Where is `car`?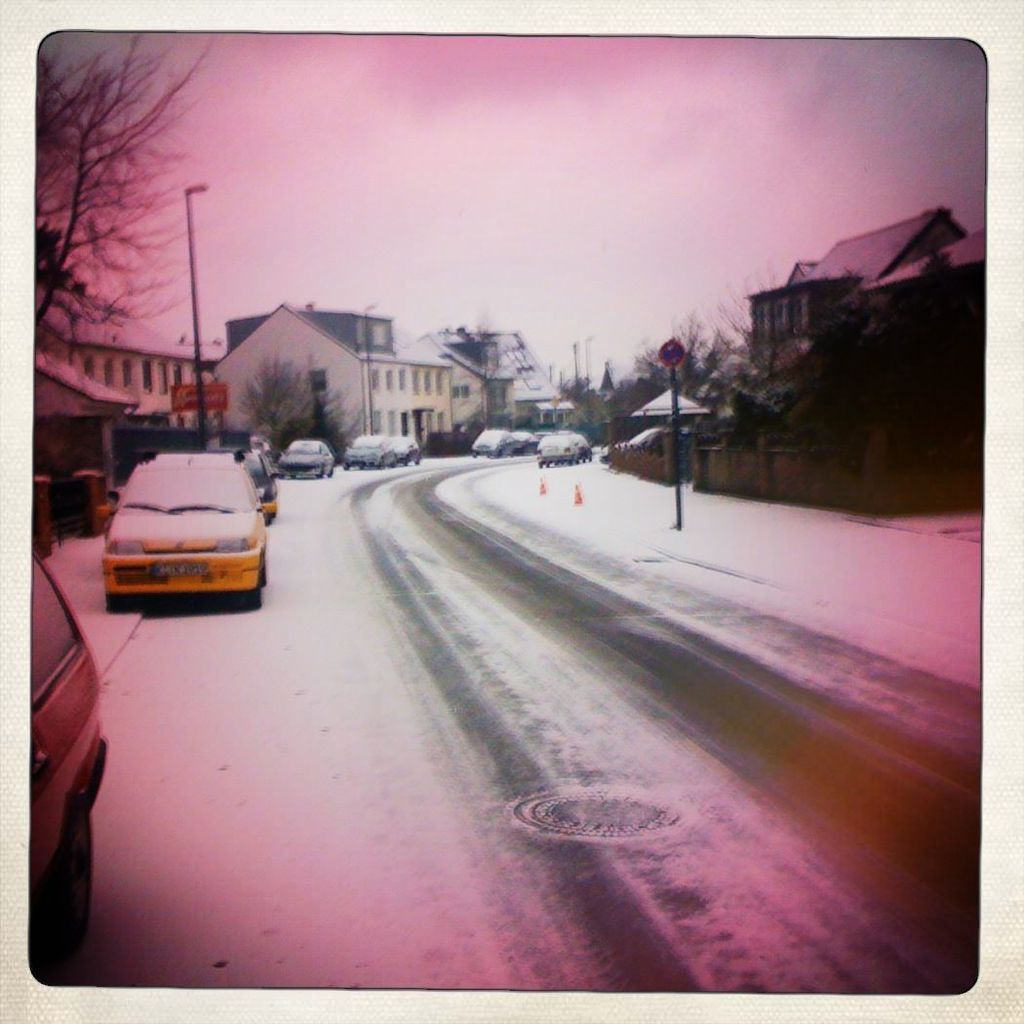
bbox=[539, 433, 578, 461].
